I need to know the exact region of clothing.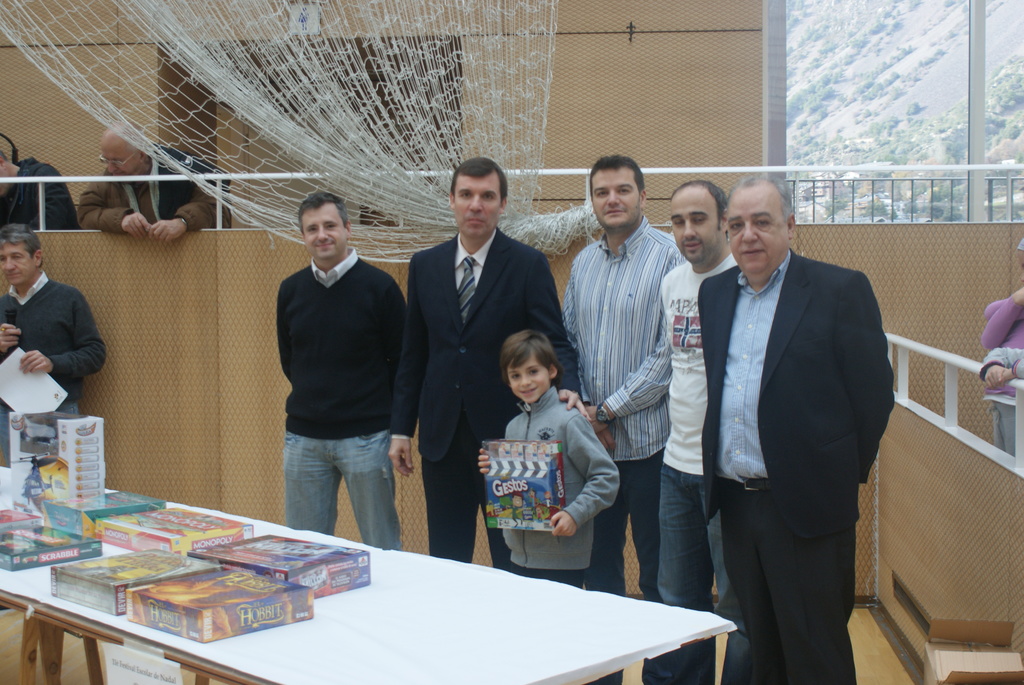
Region: <box>0,156,82,232</box>.
